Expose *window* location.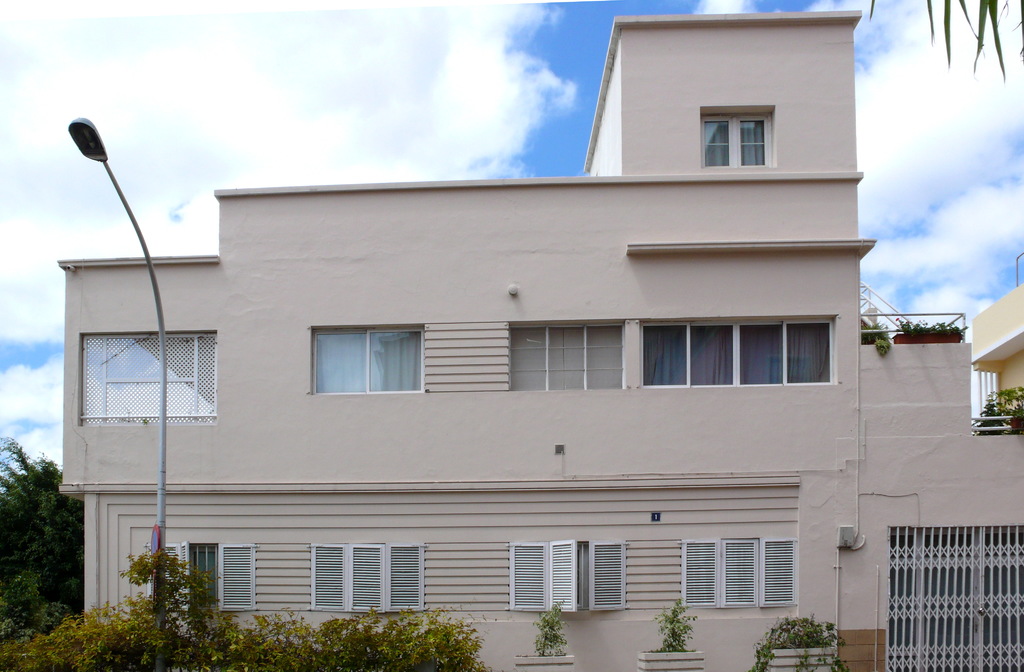
Exposed at 495:539:636:614.
